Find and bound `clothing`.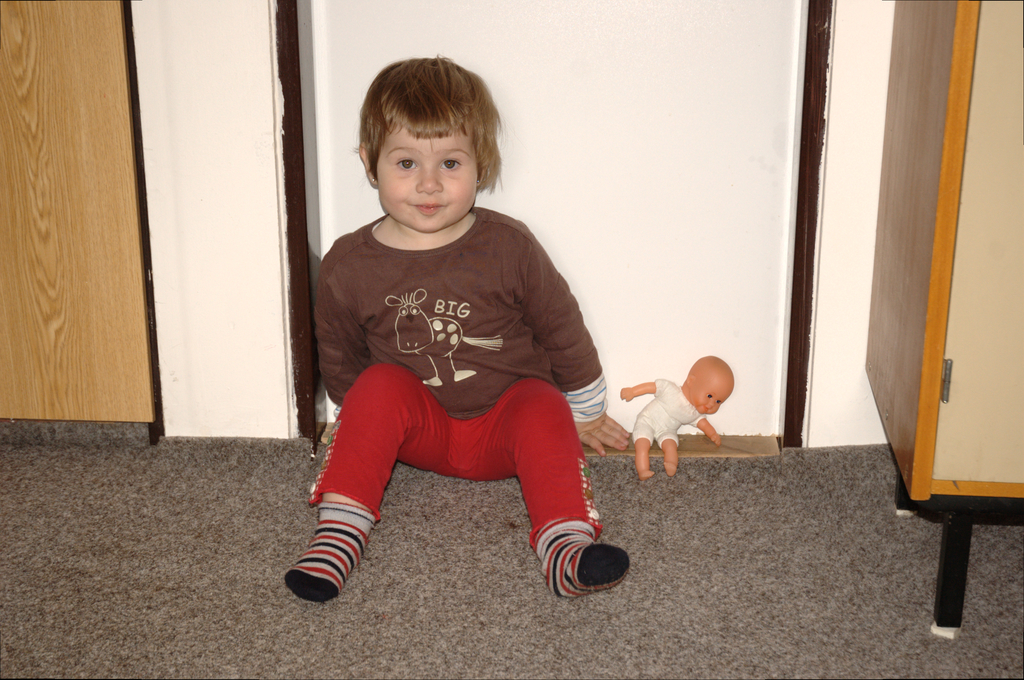
Bound: pyautogui.locateOnScreen(307, 184, 618, 578).
